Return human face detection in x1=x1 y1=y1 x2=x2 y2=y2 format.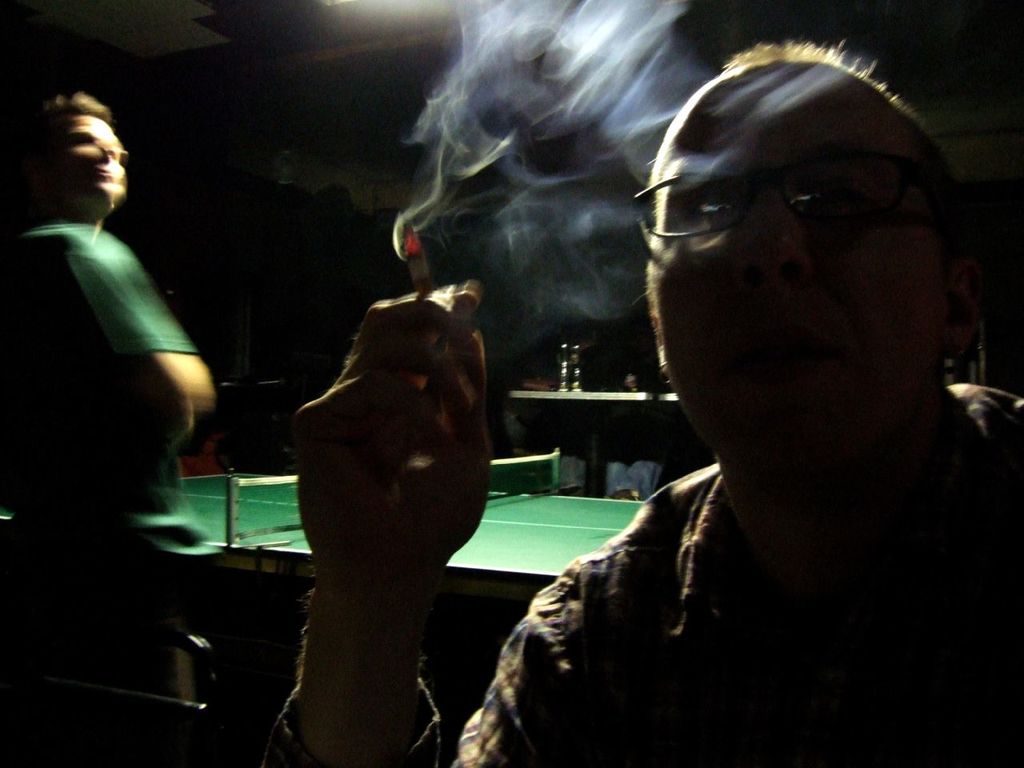
x1=43 y1=114 x2=130 y2=218.
